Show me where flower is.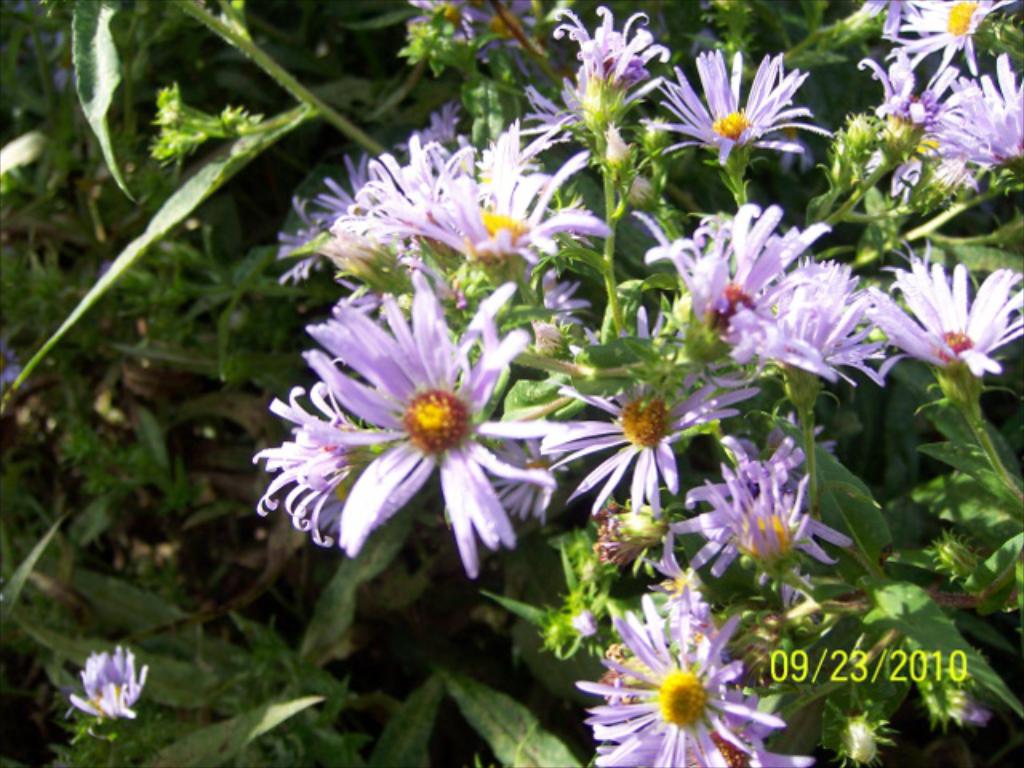
flower is at rect(66, 642, 157, 722).
